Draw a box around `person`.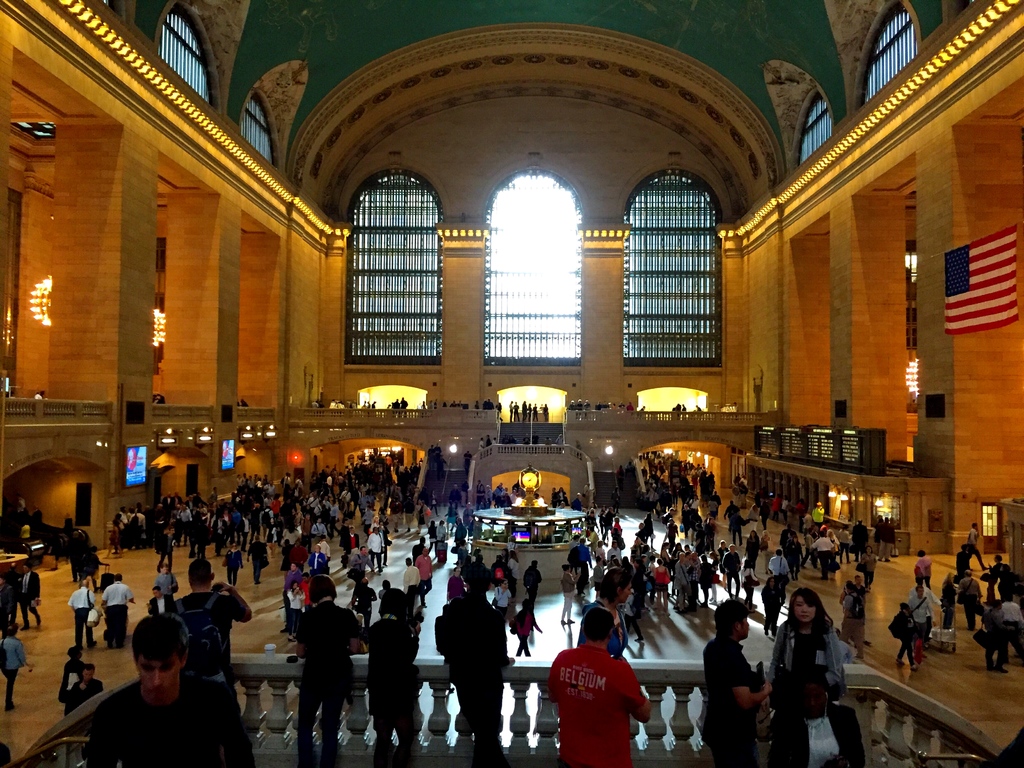
bbox=[59, 658, 112, 714].
